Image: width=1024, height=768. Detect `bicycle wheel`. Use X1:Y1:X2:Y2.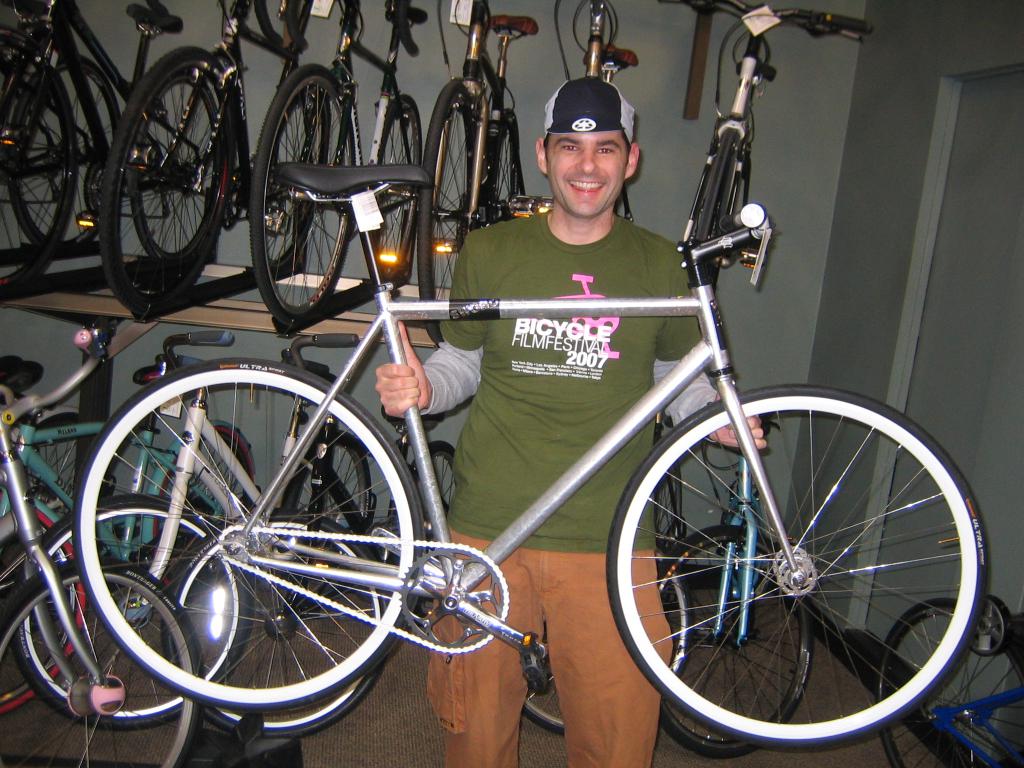
602:385:991:746.
